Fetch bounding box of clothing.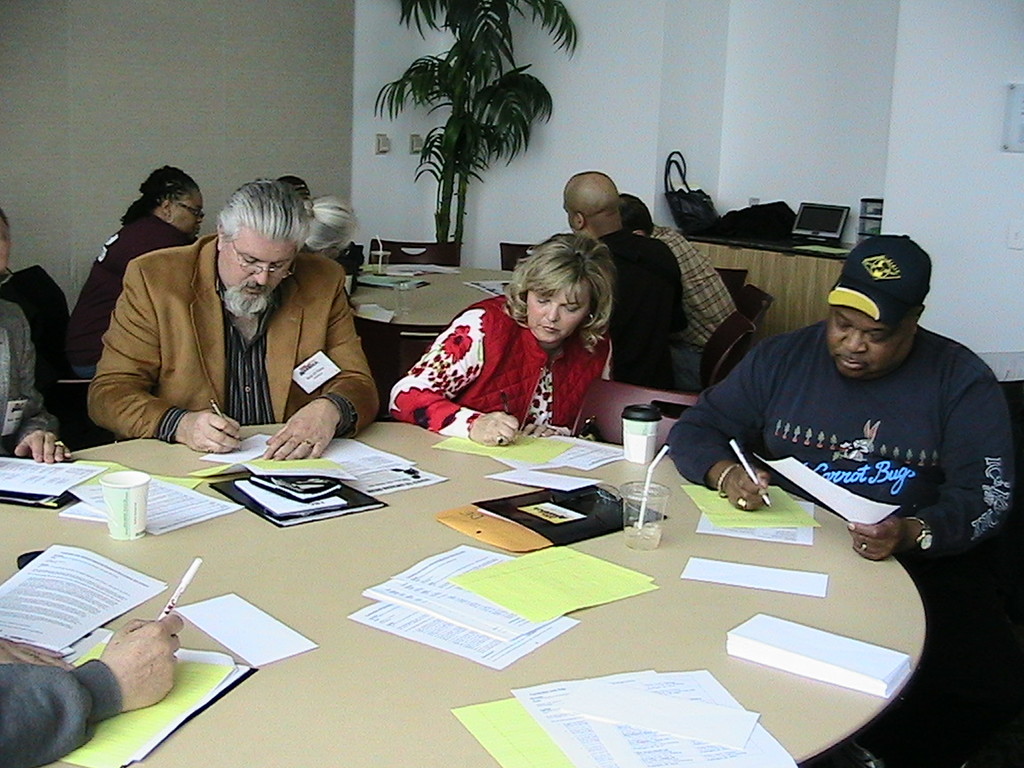
Bbox: 578, 231, 683, 380.
